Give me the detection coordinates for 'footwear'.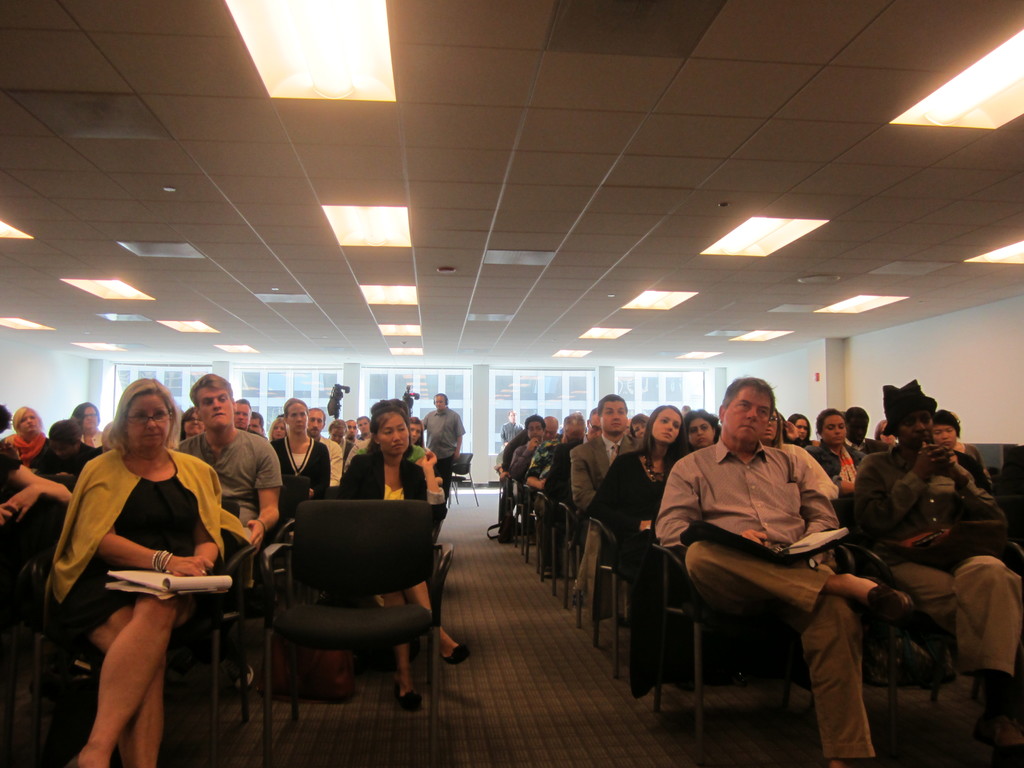
x1=438, y1=643, x2=468, y2=664.
